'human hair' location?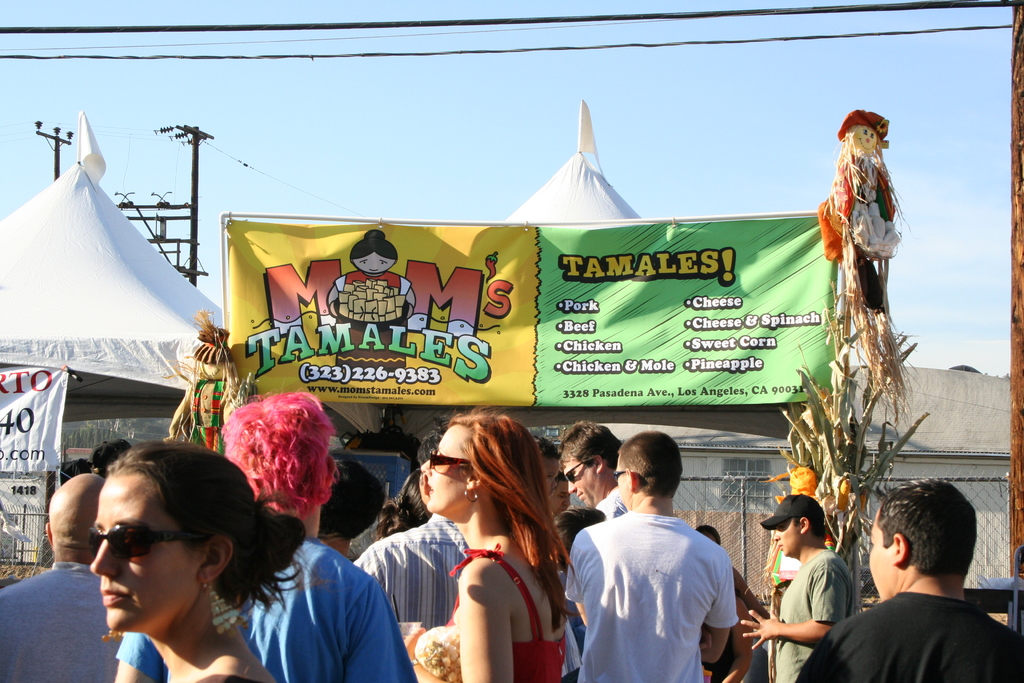
[416, 427, 447, 472]
